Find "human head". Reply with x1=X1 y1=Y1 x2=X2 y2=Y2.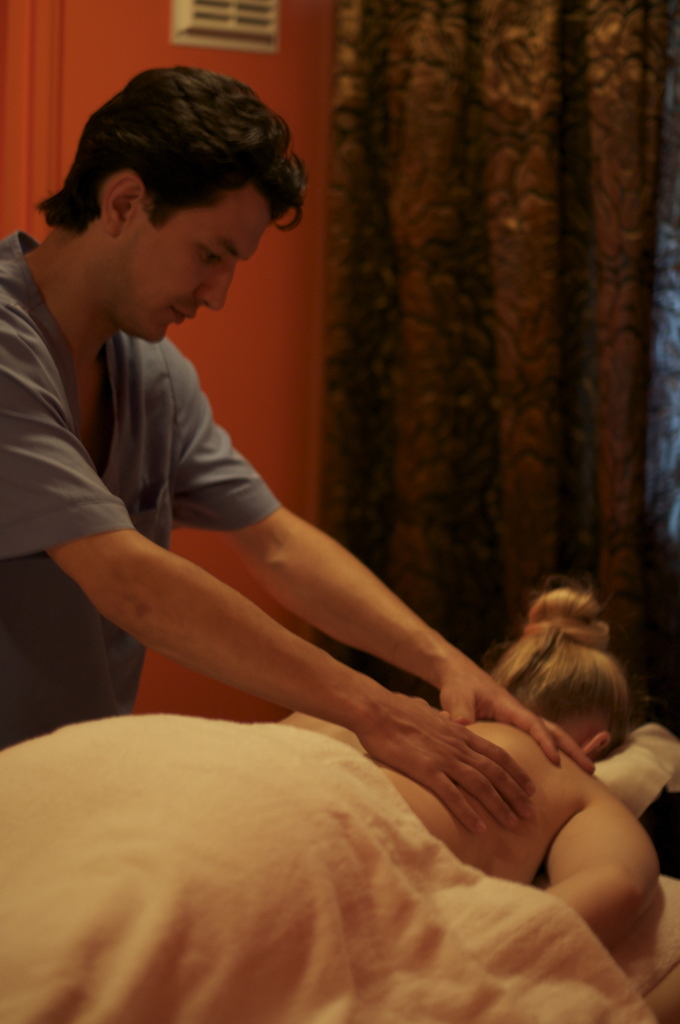
x1=47 y1=58 x2=307 y2=332.
